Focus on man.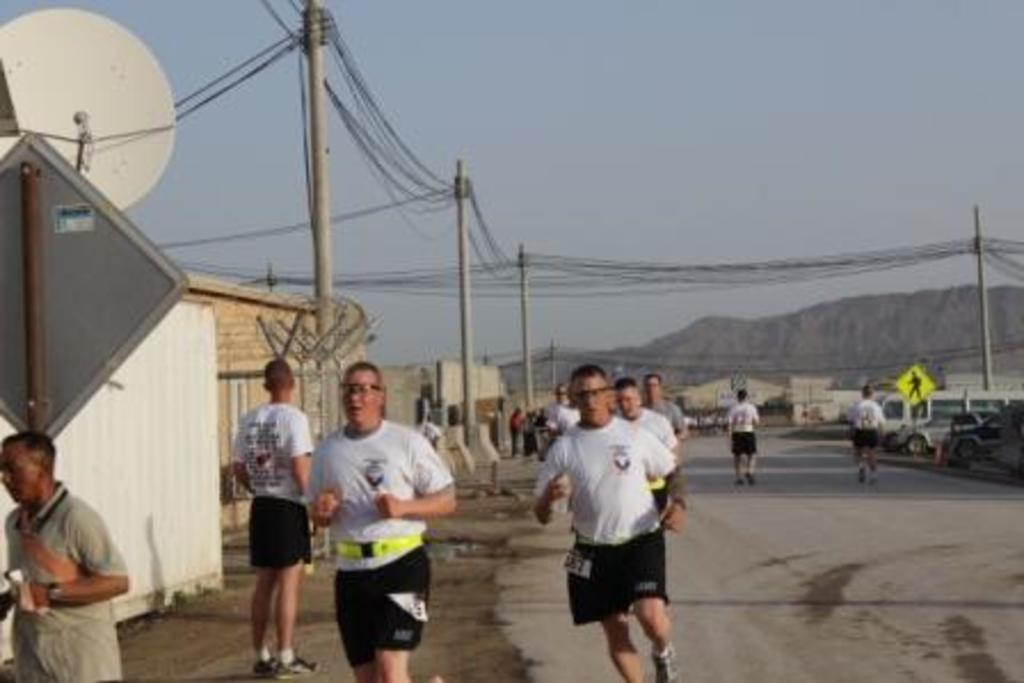
Focused at Rect(896, 365, 928, 404).
